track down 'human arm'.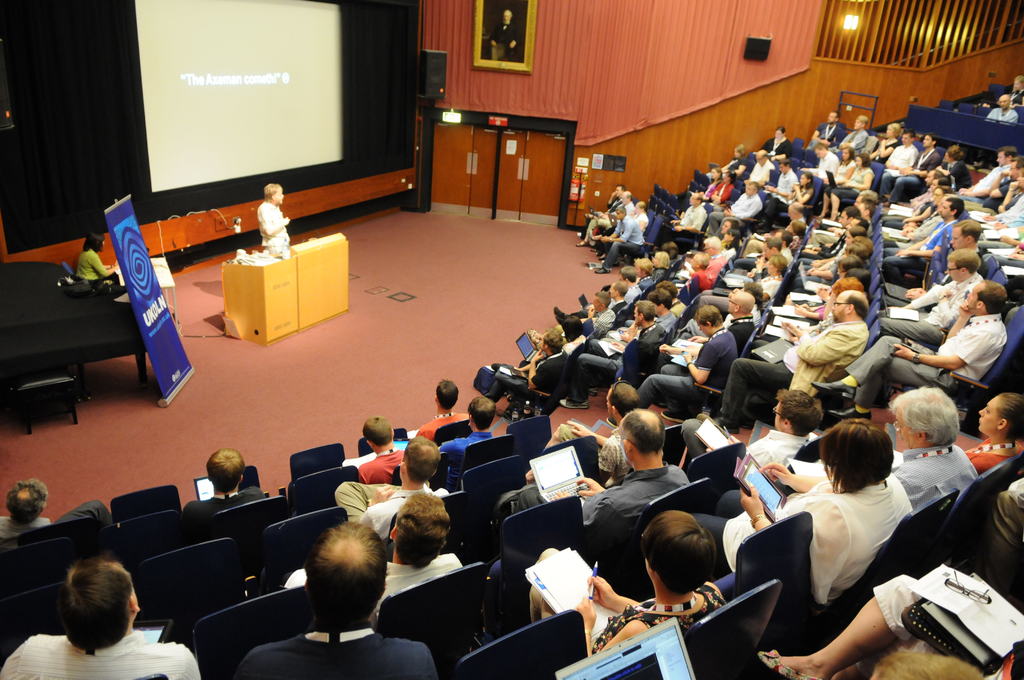
Tracked to (588,564,644,619).
